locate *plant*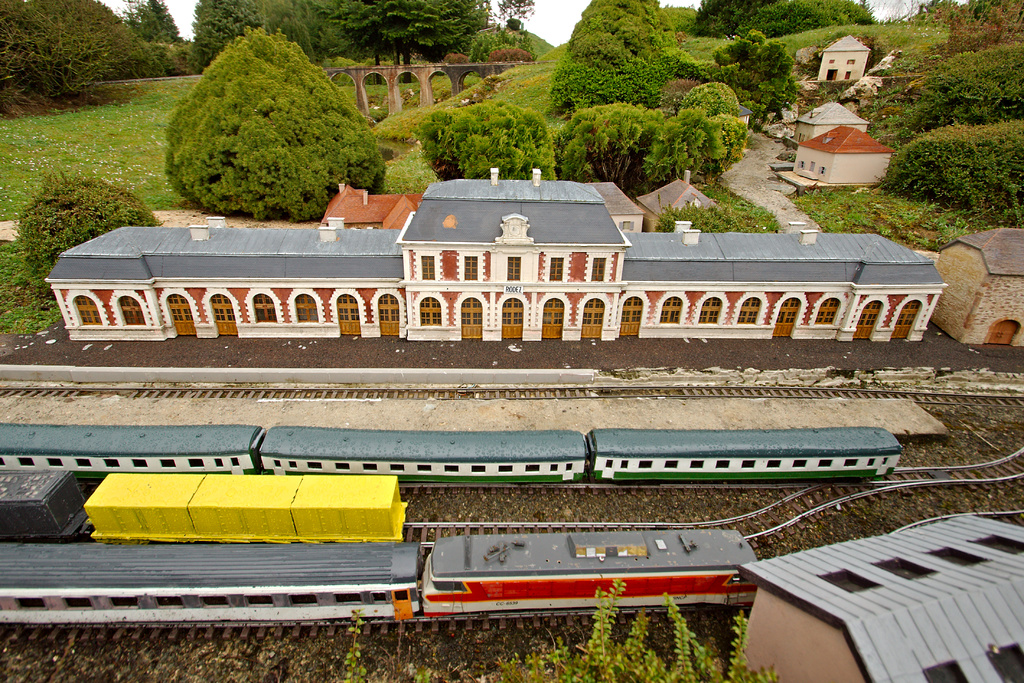
BBox(416, 96, 562, 183)
